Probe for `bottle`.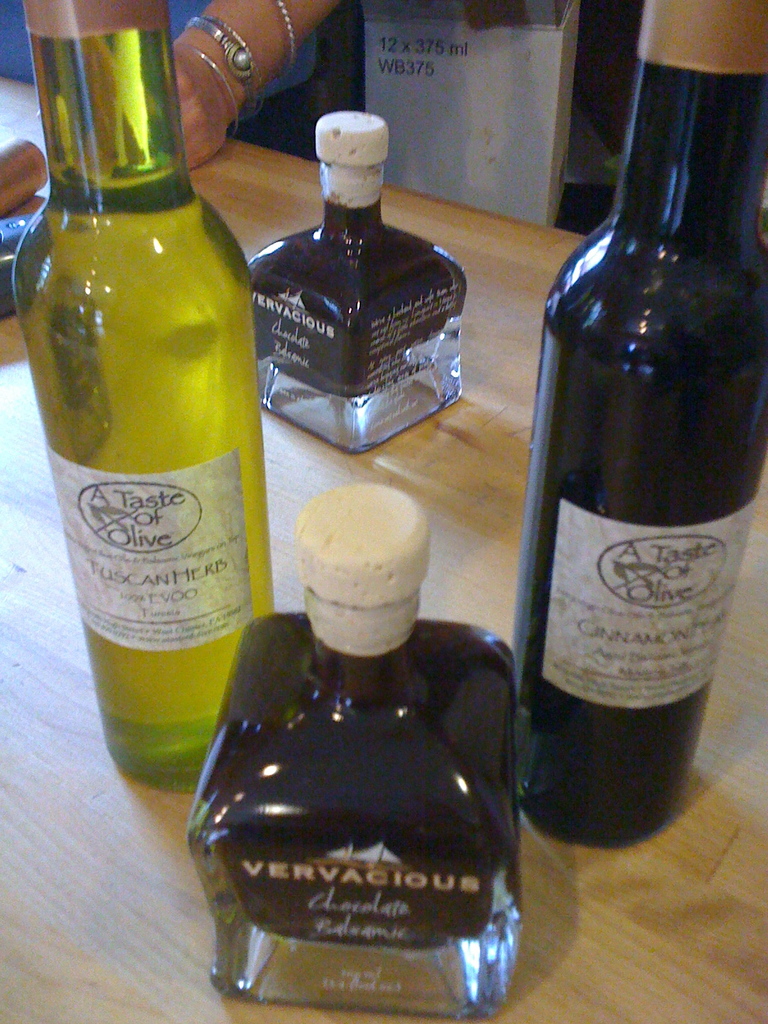
Probe result: Rect(4, 0, 291, 787).
